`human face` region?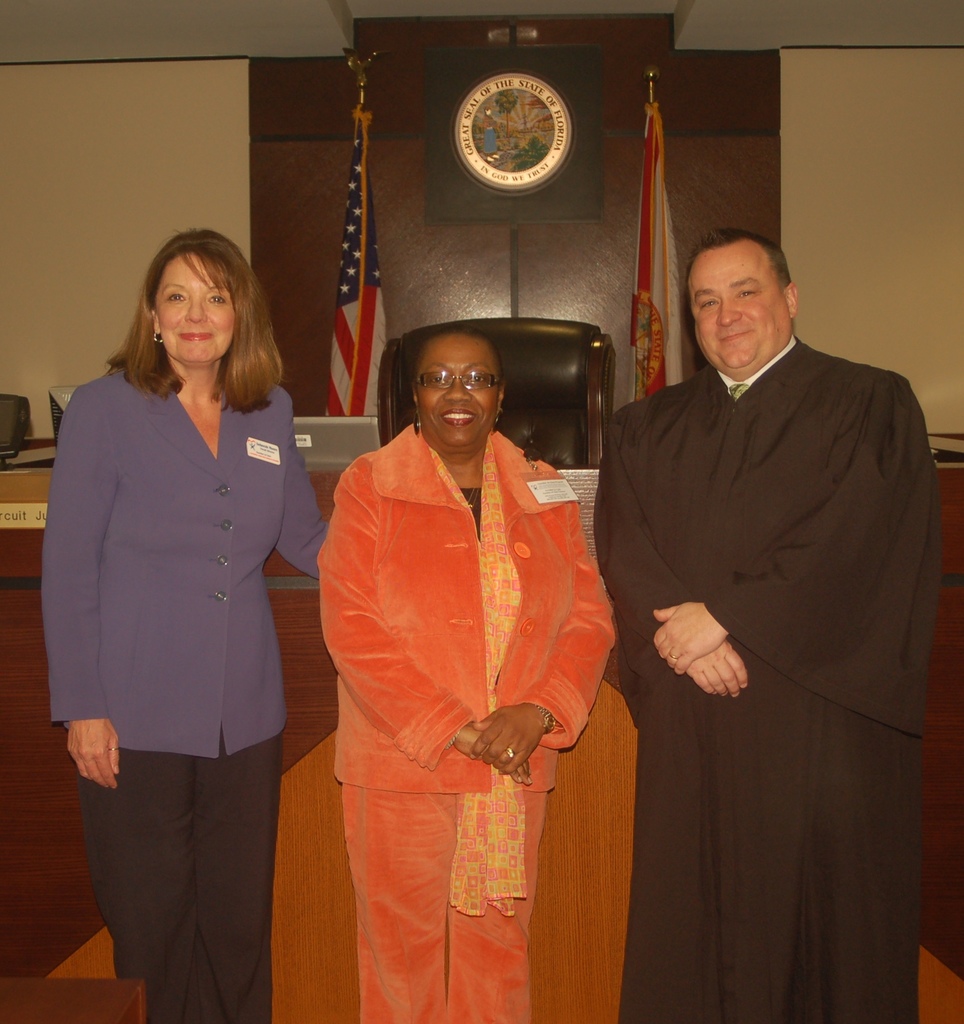
(left=155, top=257, right=238, bottom=370)
